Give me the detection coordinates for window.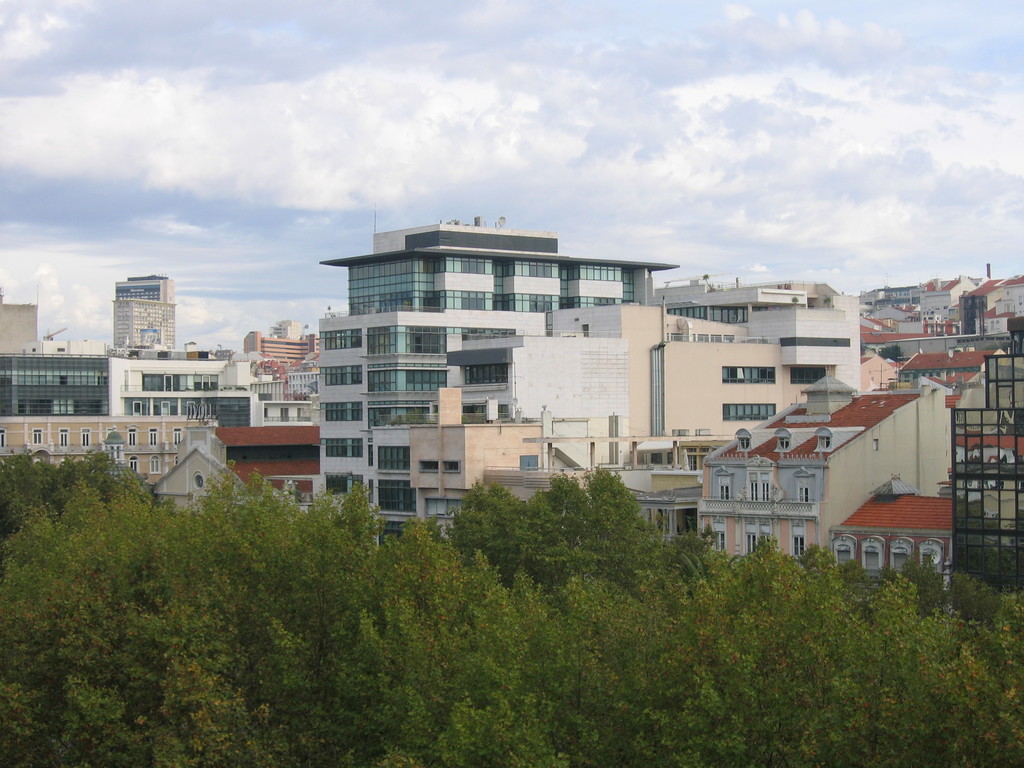
Rect(149, 455, 161, 472).
